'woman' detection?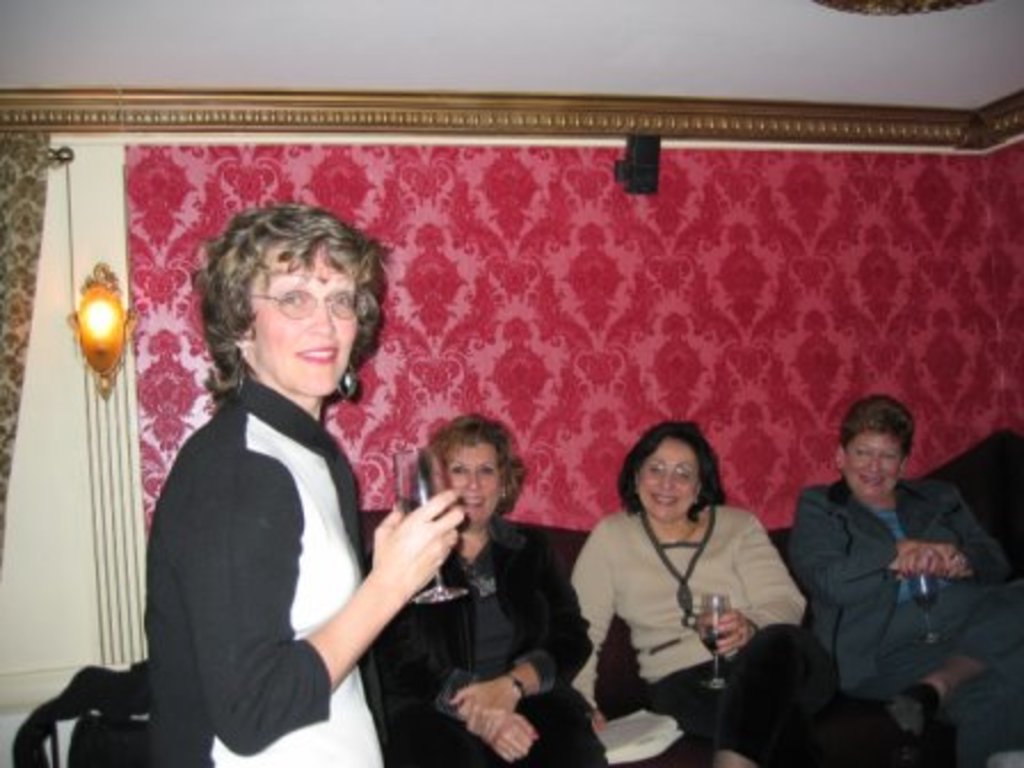
{"x1": 366, "y1": 409, "x2": 613, "y2": 766}
